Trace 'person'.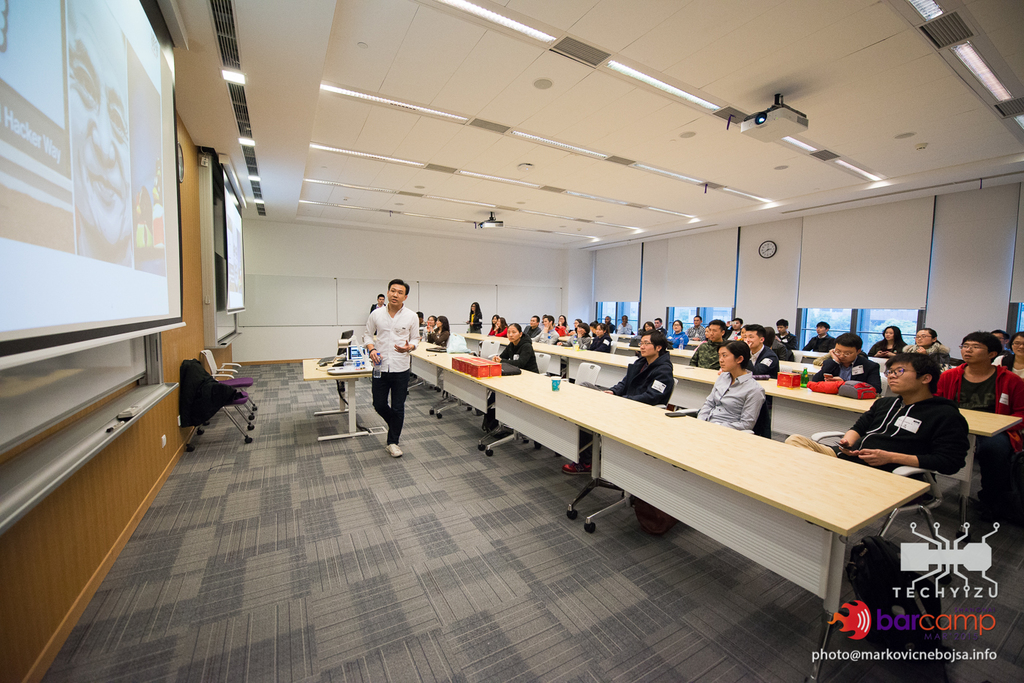
Traced to rect(489, 322, 541, 375).
